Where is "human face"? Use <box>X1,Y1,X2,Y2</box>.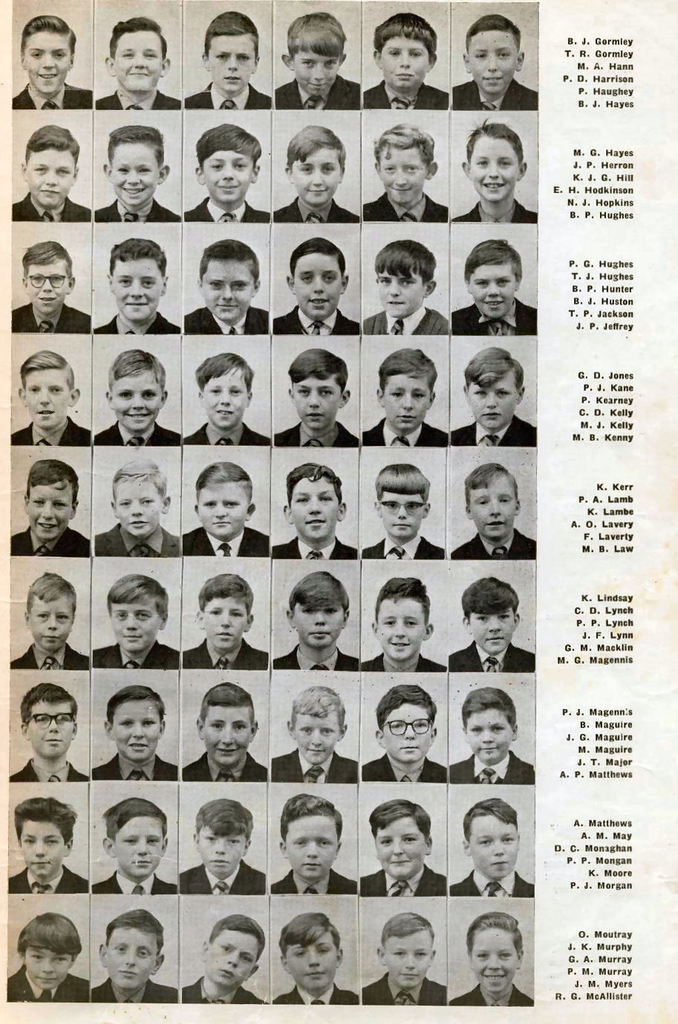
<box>201,367,249,427</box>.
